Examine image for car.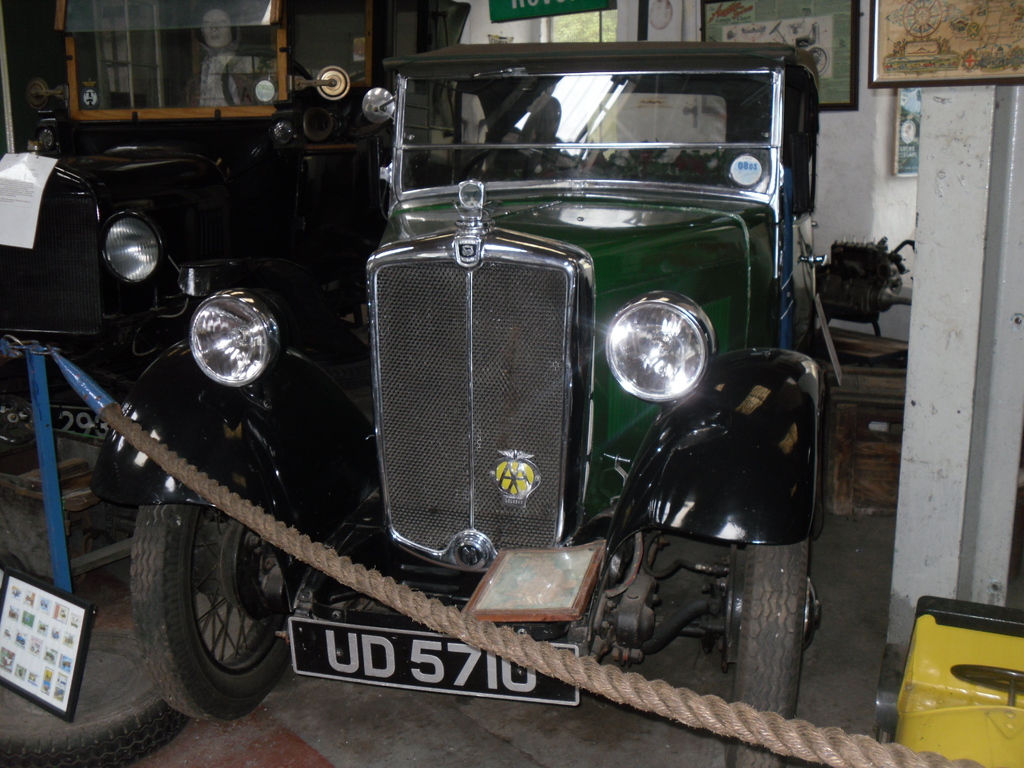
Examination result: (55, 691, 62, 698).
